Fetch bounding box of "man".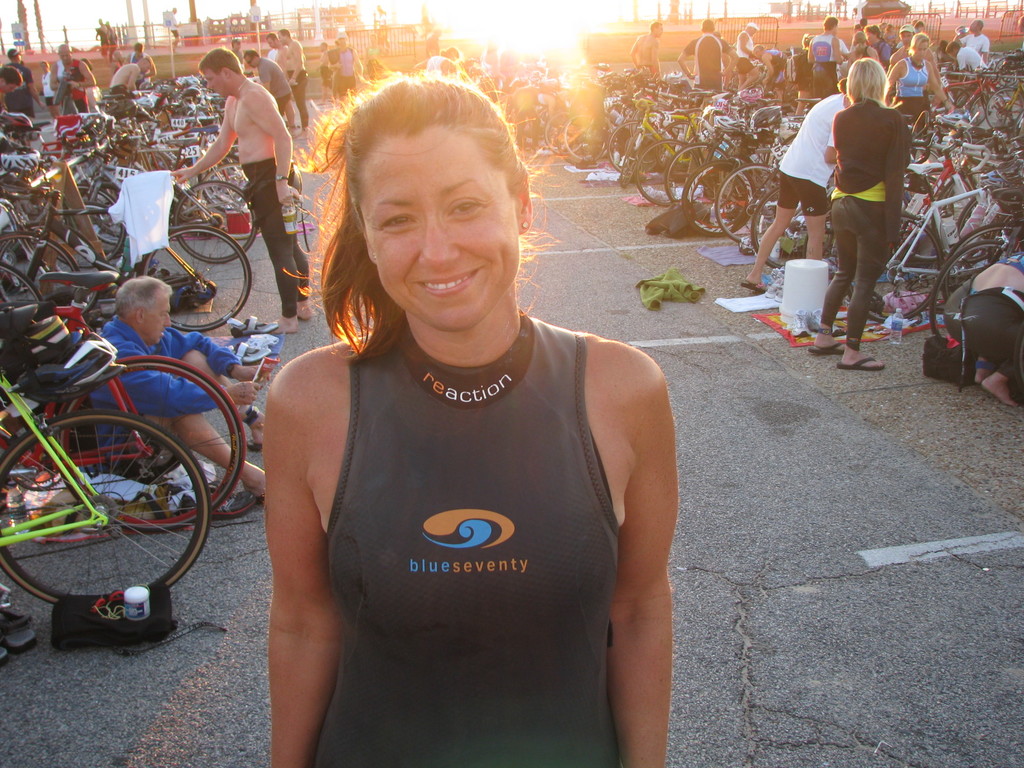
Bbox: [x1=244, y1=49, x2=294, y2=112].
